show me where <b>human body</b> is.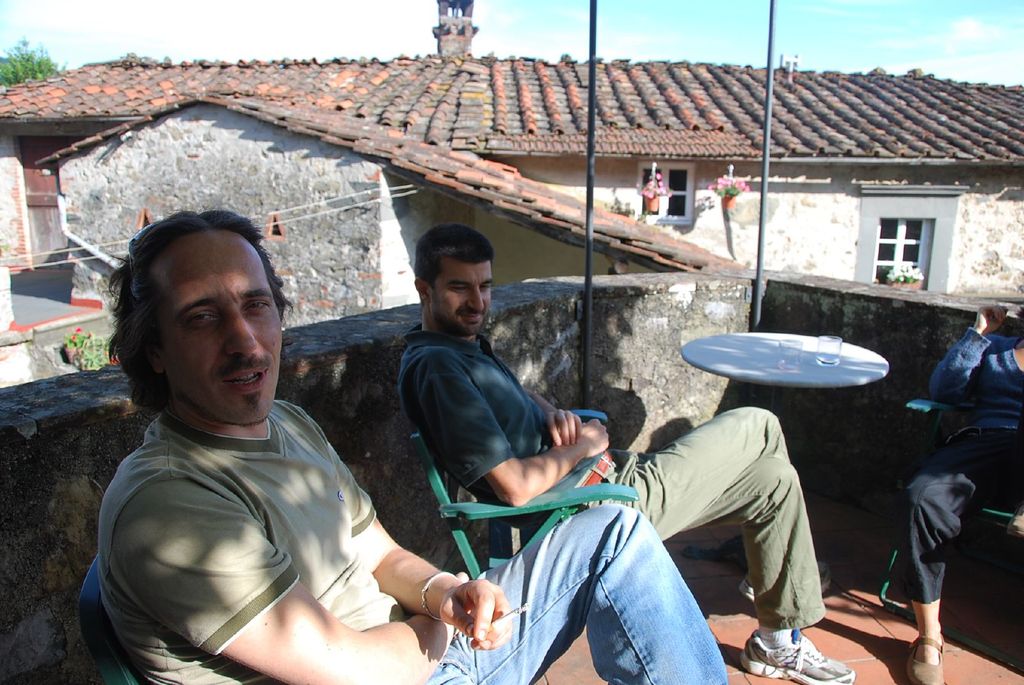
<b>human body</b> is at {"left": 893, "top": 297, "right": 1023, "bottom": 684}.
